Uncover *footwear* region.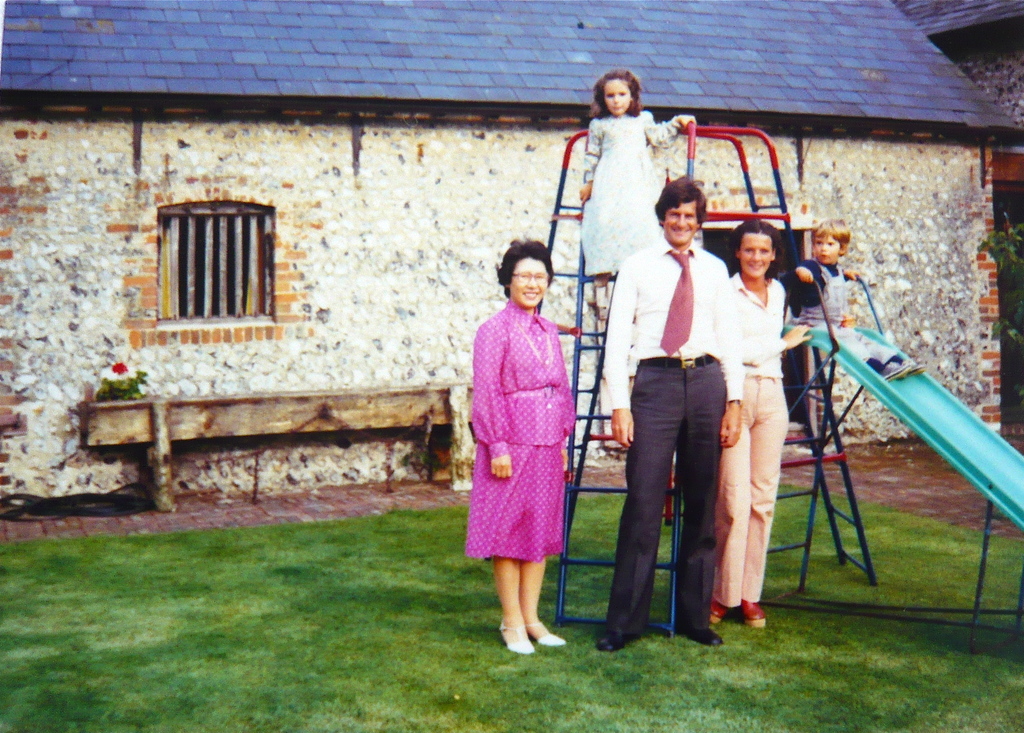
Uncovered: locate(525, 617, 567, 648).
